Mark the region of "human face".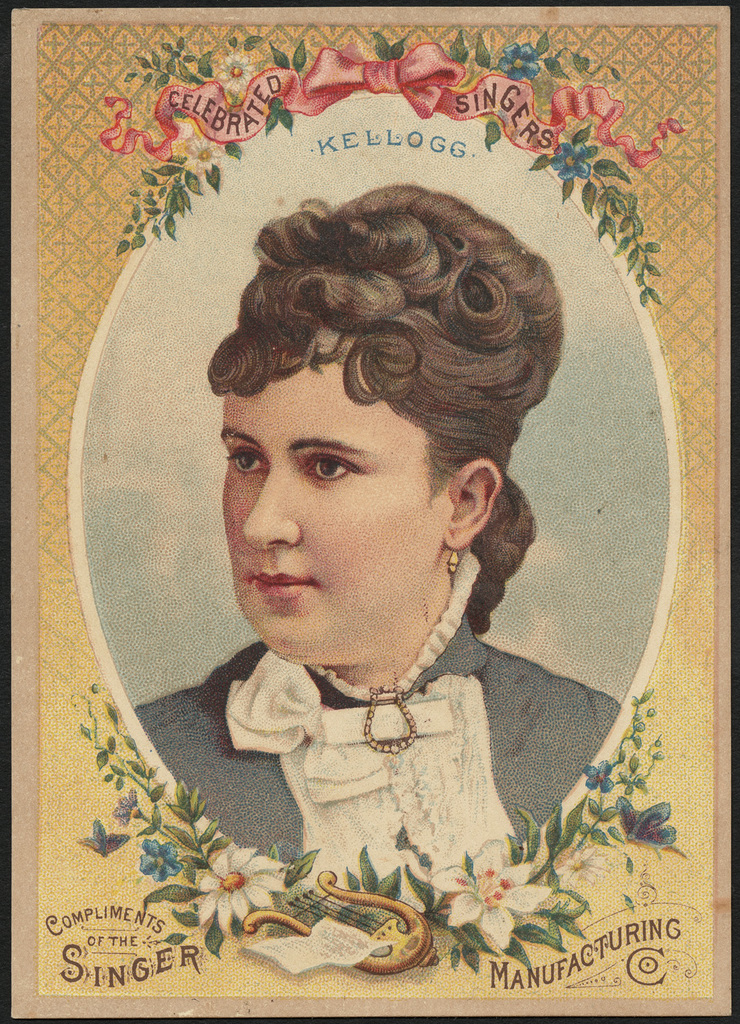
Region: <region>218, 332, 450, 662</region>.
